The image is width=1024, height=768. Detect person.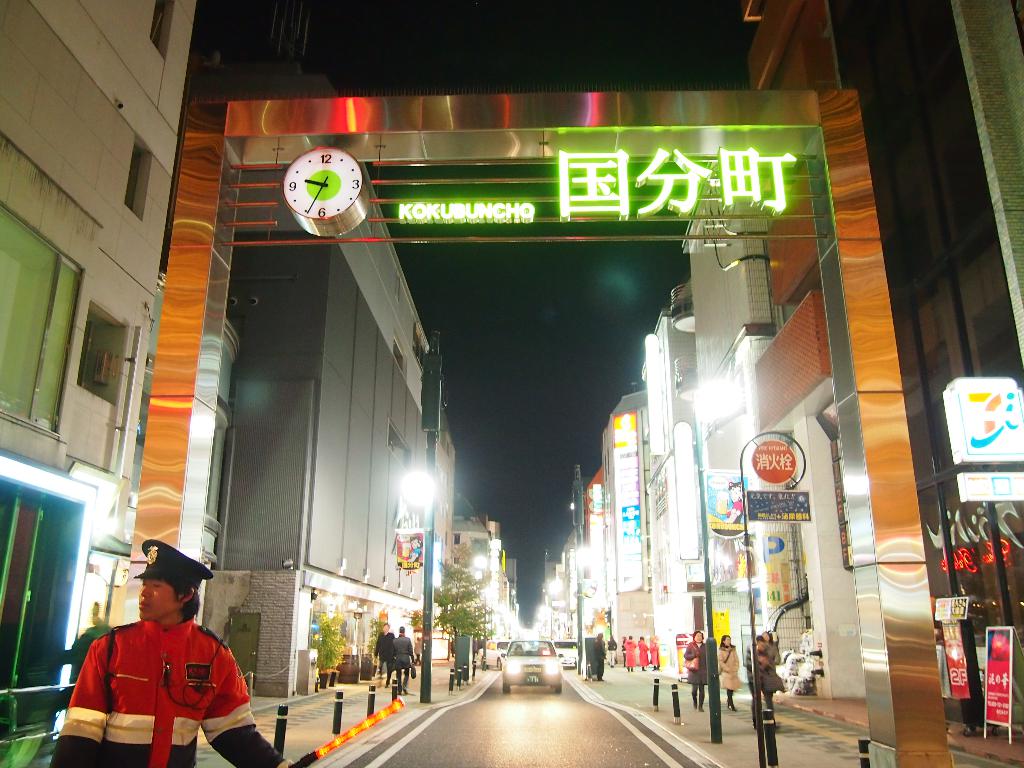
Detection: 637,639,646,666.
